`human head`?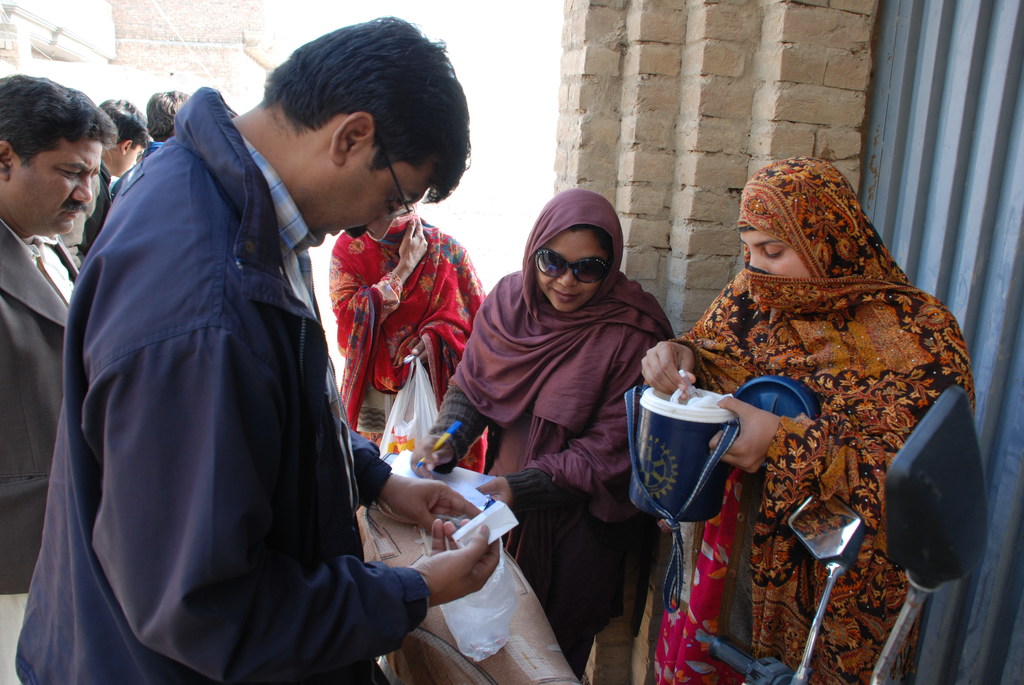
(left=526, top=187, right=628, bottom=313)
